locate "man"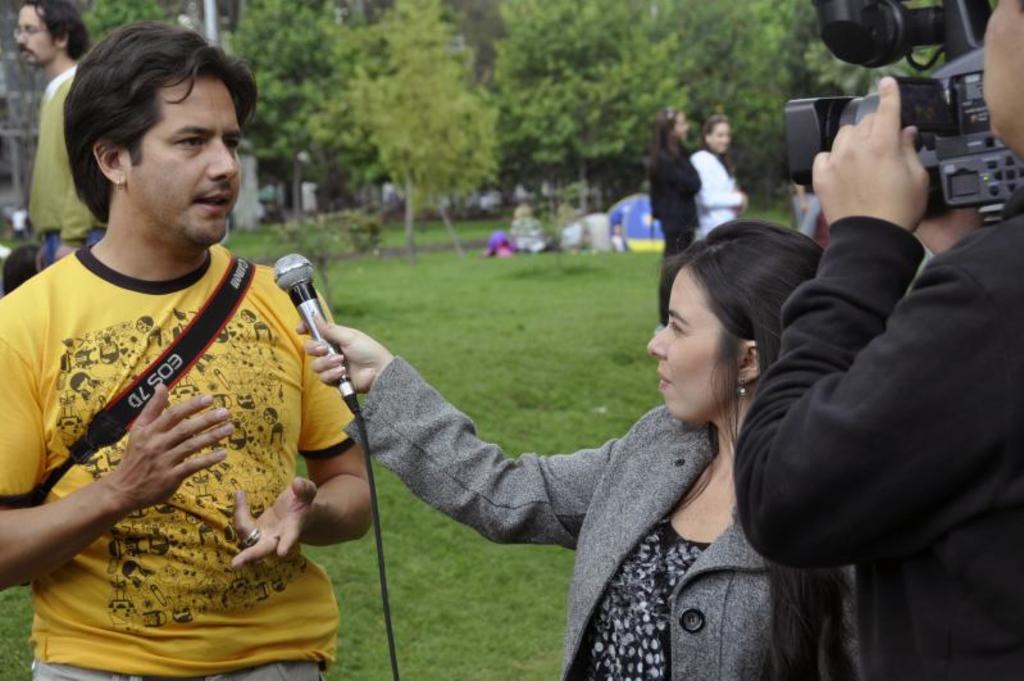
[1,44,383,666]
